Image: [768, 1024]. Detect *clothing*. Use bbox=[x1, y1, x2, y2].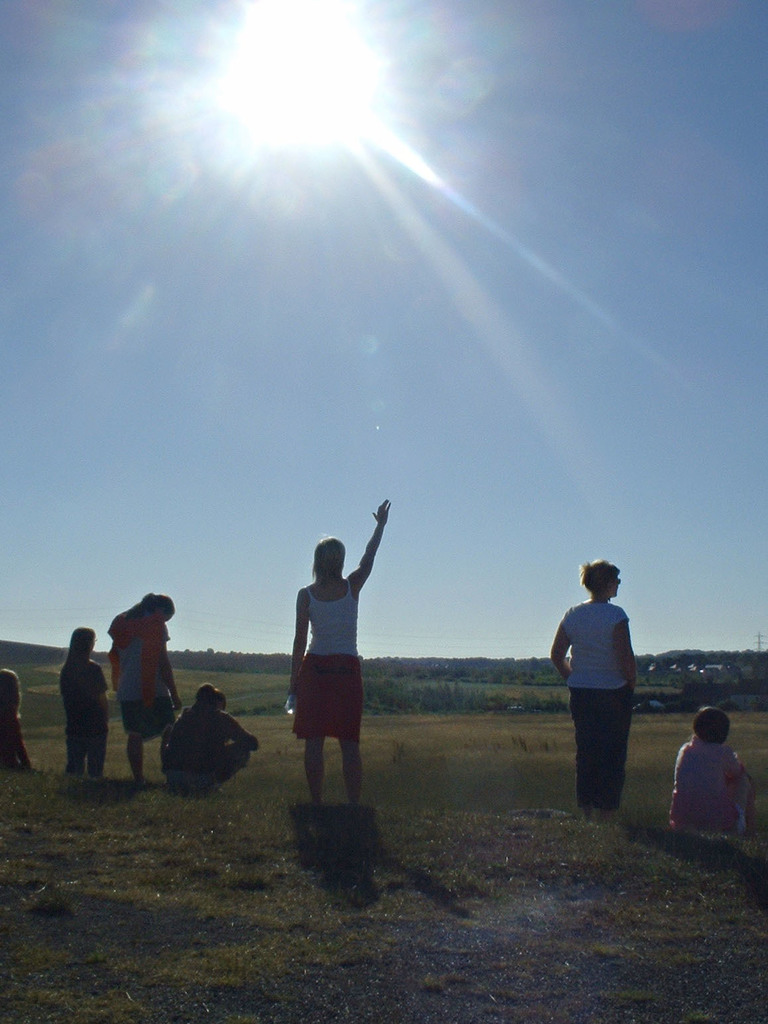
bbox=[175, 710, 233, 790].
